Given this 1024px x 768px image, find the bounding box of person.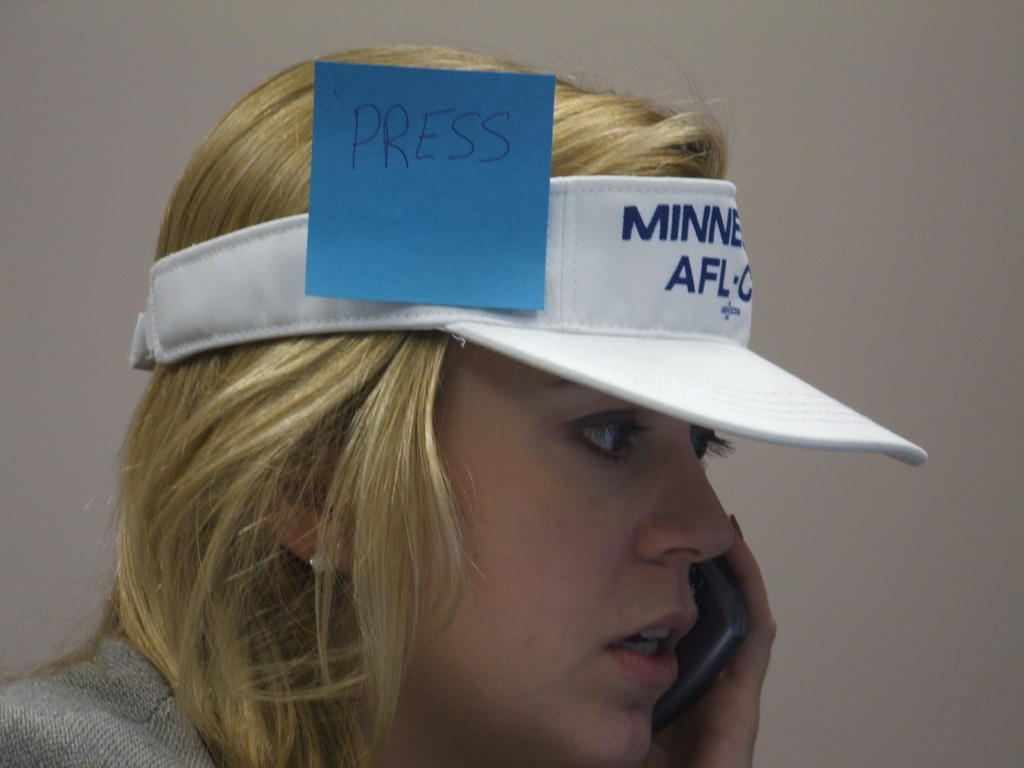
BBox(0, 0, 801, 767).
